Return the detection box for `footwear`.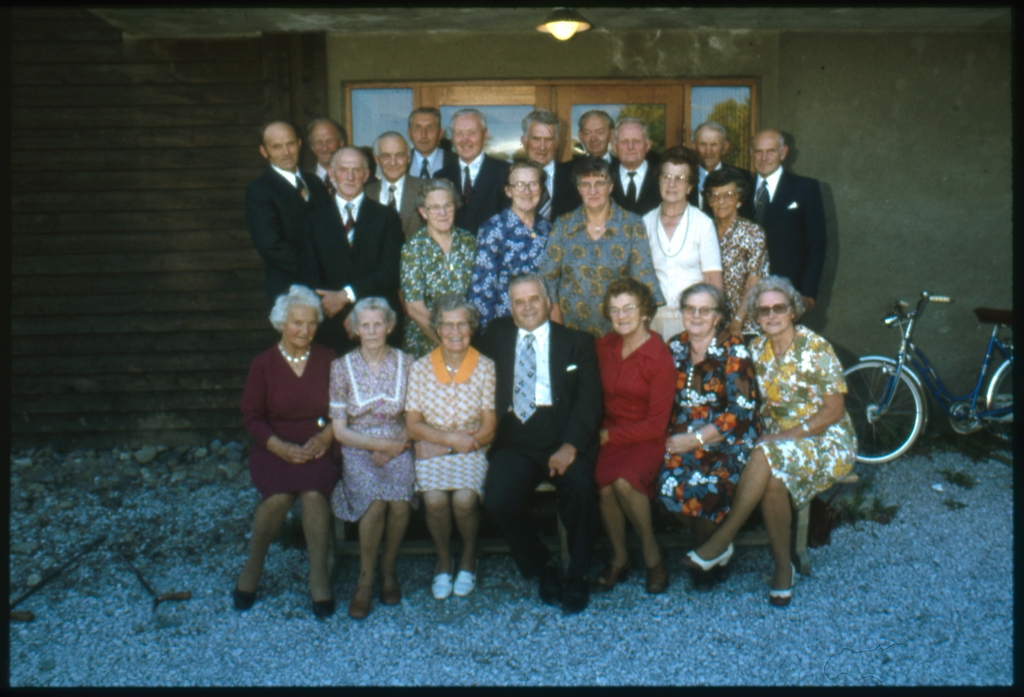
{"left": 678, "top": 545, "right": 736, "bottom": 571}.
